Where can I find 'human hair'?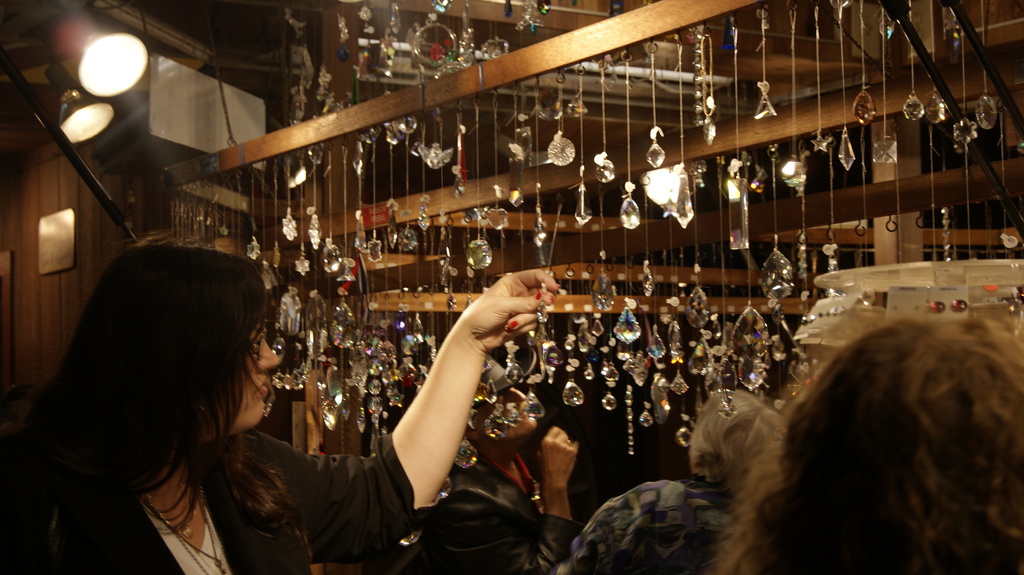
You can find it at (x1=52, y1=229, x2=311, y2=567).
